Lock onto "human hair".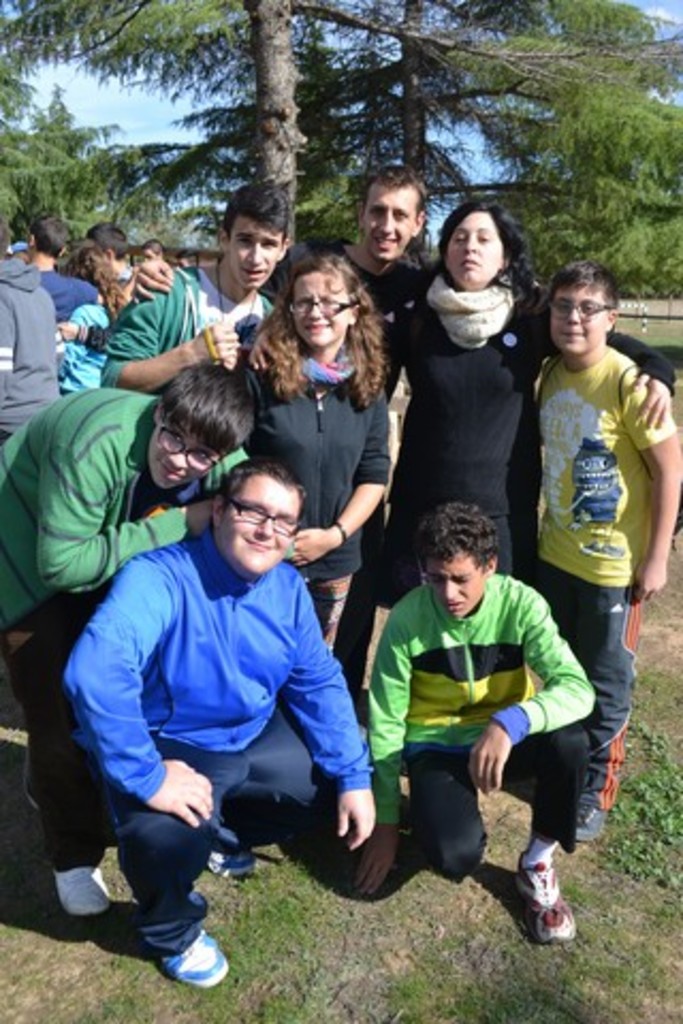
Locked: locate(177, 247, 205, 279).
